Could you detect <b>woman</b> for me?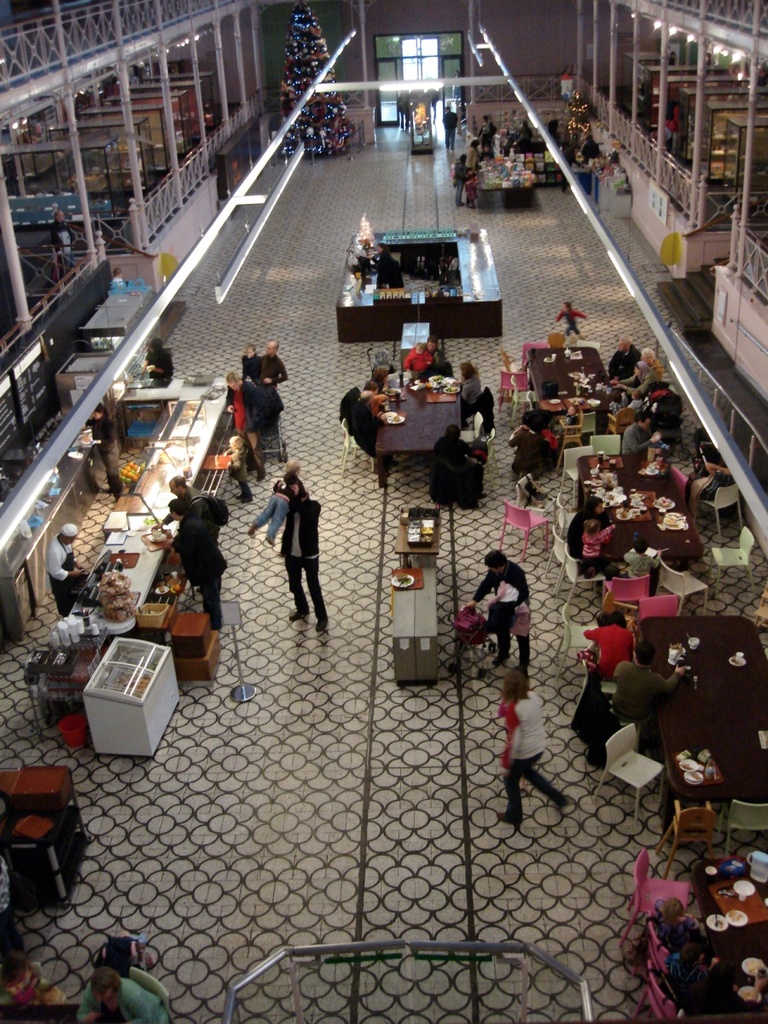
Detection result: box=[87, 395, 125, 509].
